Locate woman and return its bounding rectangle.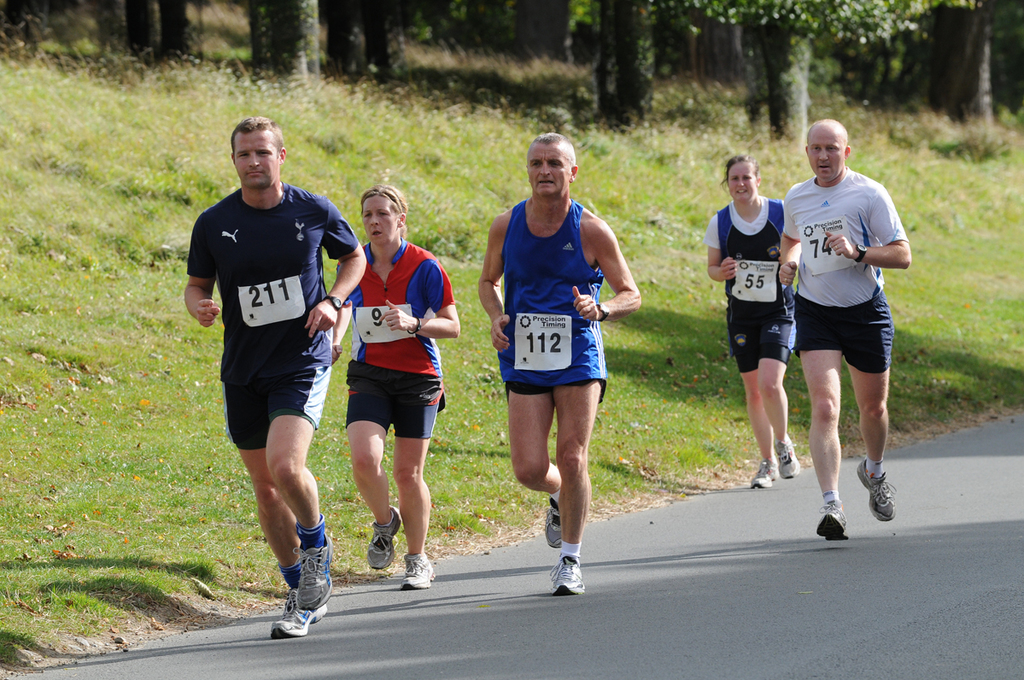
(x1=326, y1=217, x2=454, y2=577).
